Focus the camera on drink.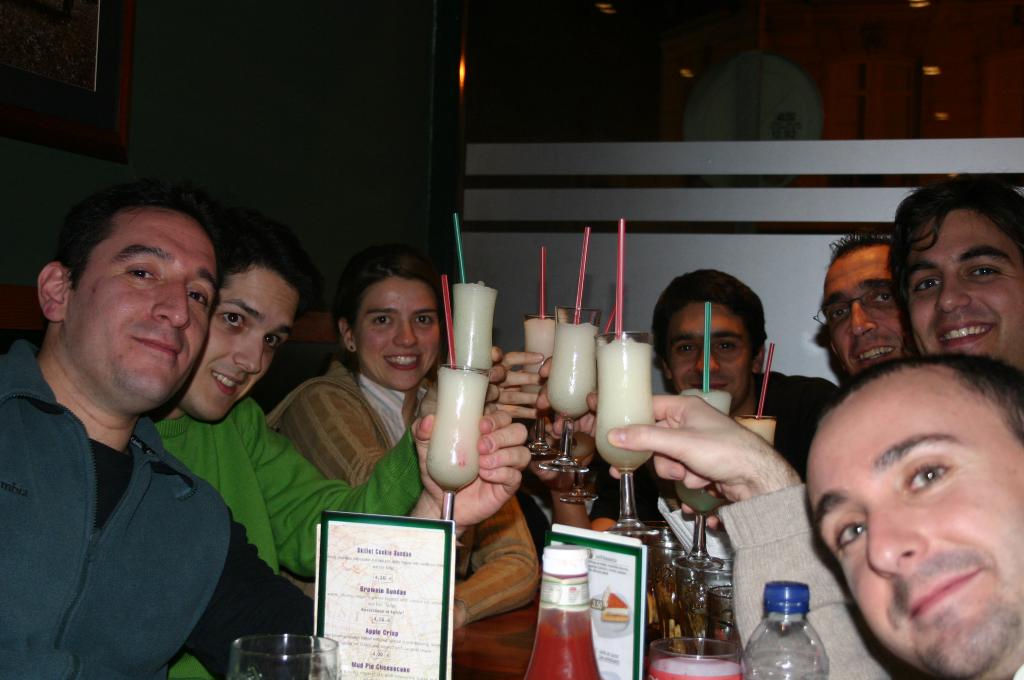
Focus region: left=678, top=385, right=732, bottom=517.
